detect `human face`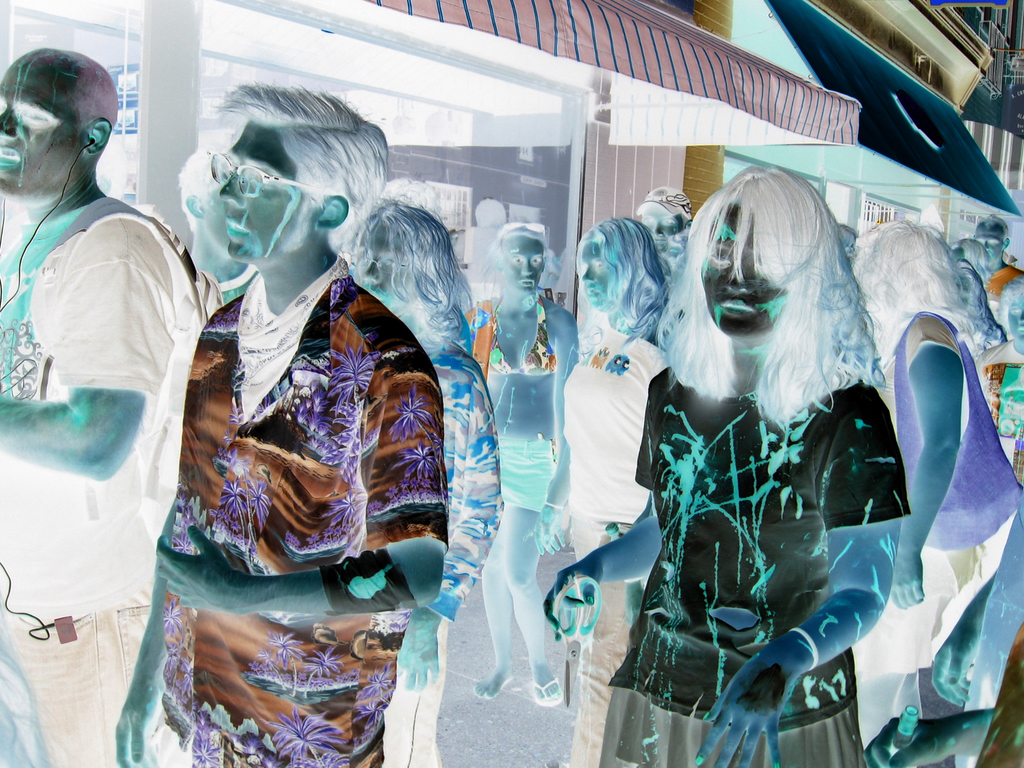
969/220/1009/265
